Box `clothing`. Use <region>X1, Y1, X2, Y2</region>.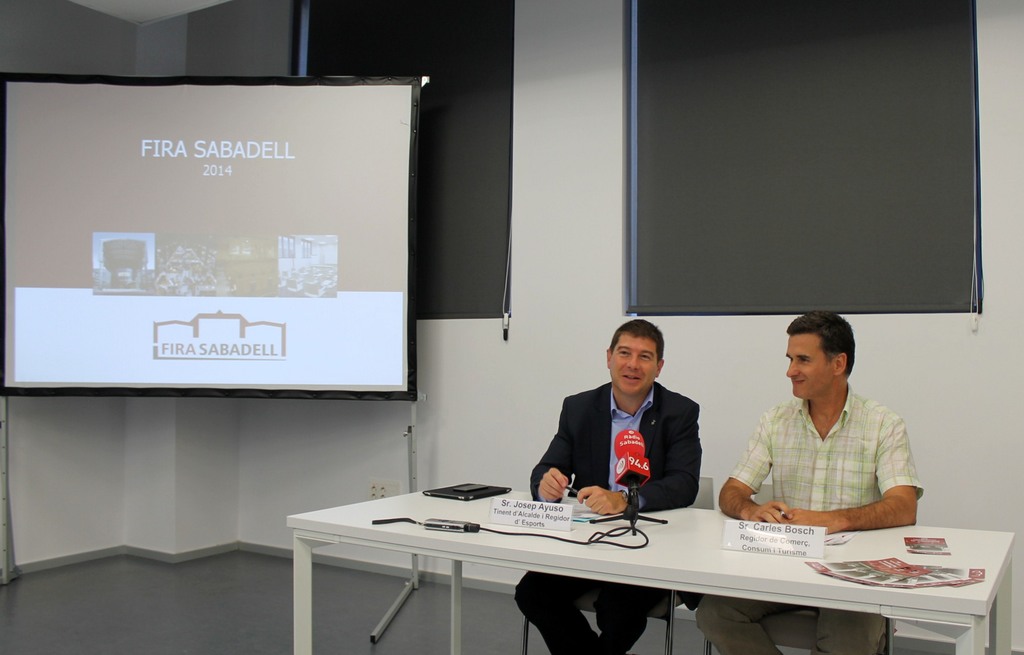
<region>513, 566, 666, 652</region>.
